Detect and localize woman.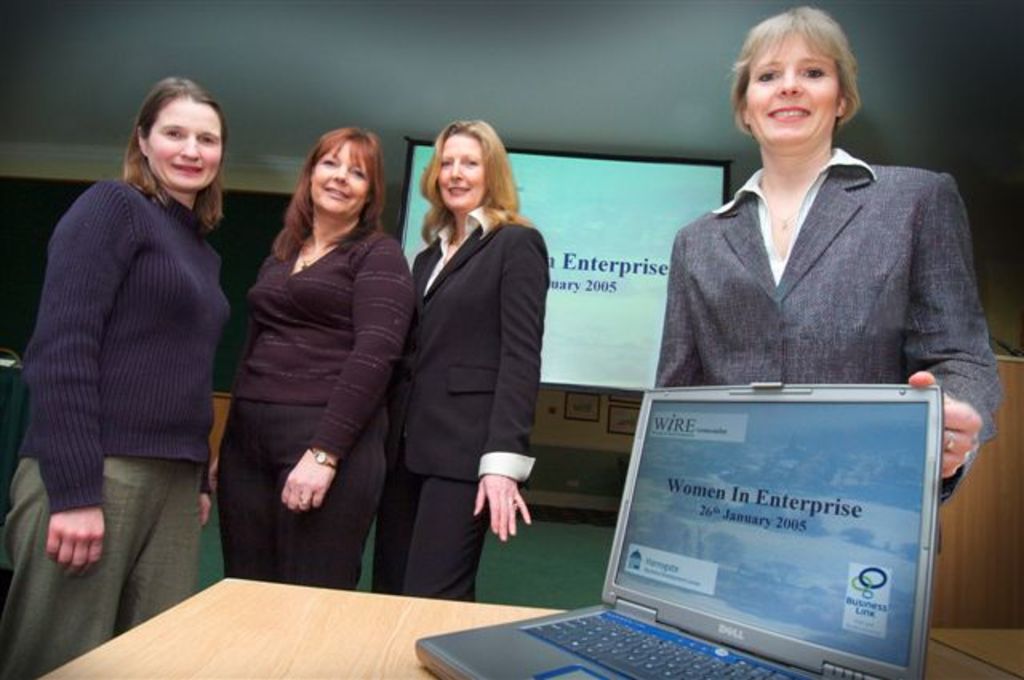
Localized at x1=384, y1=120, x2=557, y2=597.
